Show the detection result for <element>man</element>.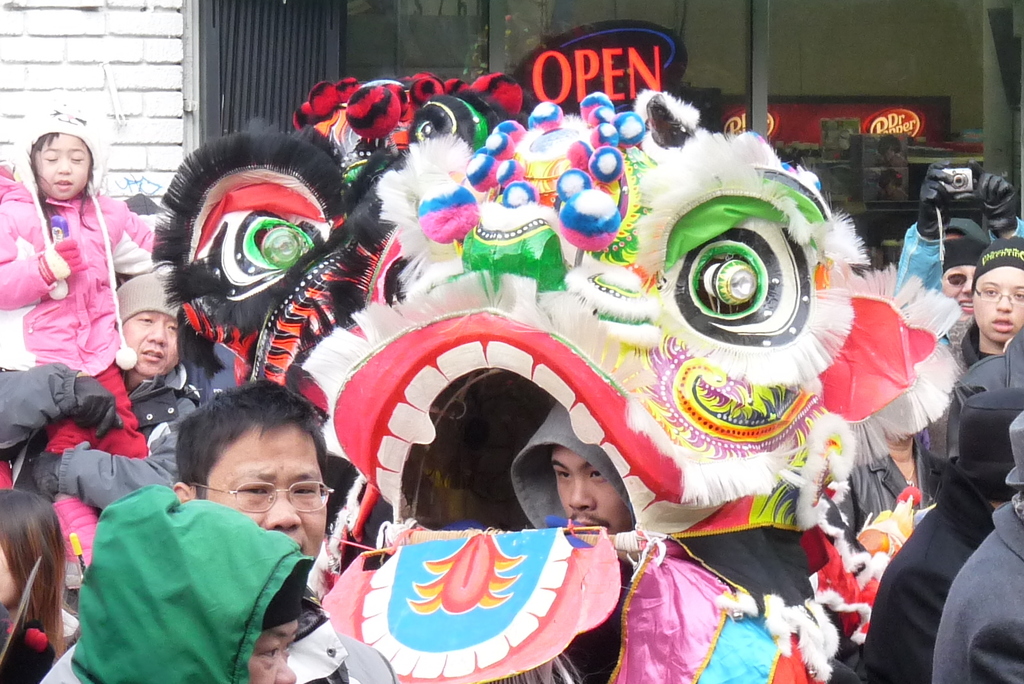
(0, 267, 206, 517).
